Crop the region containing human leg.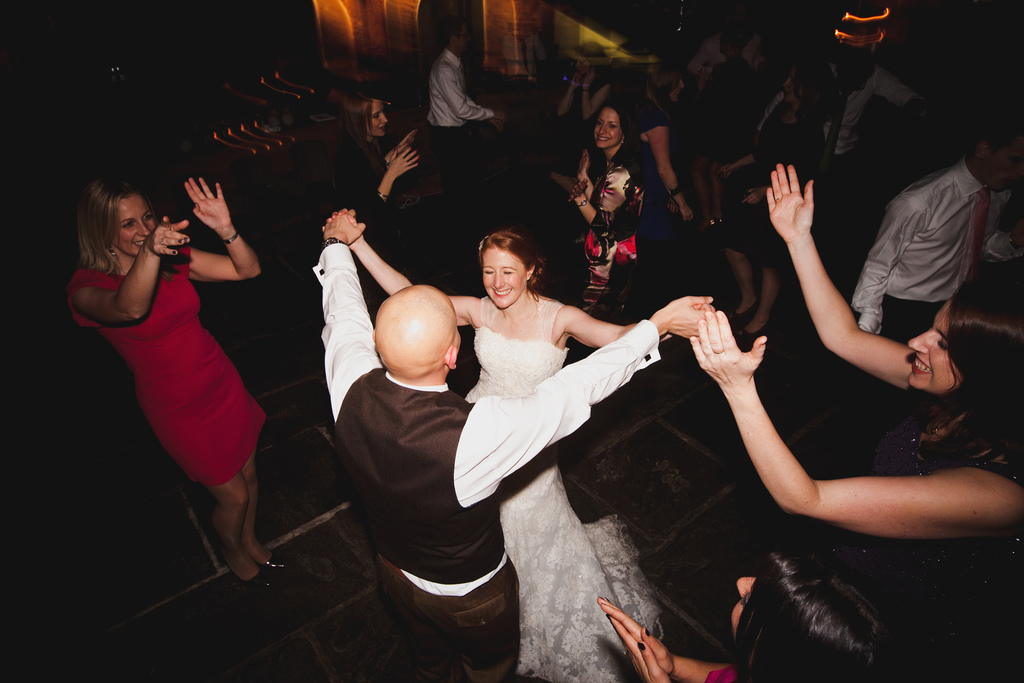
Crop region: (741, 258, 780, 333).
